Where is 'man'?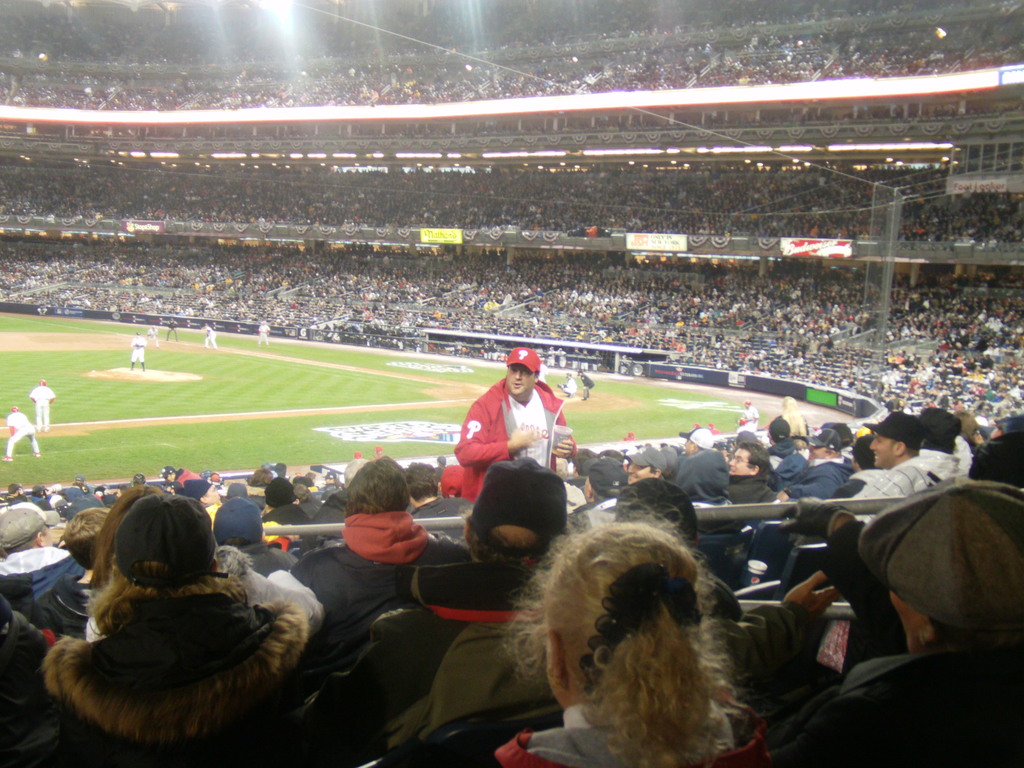
pyautogui.locateOnScreen(0, 402, 36, 458).
